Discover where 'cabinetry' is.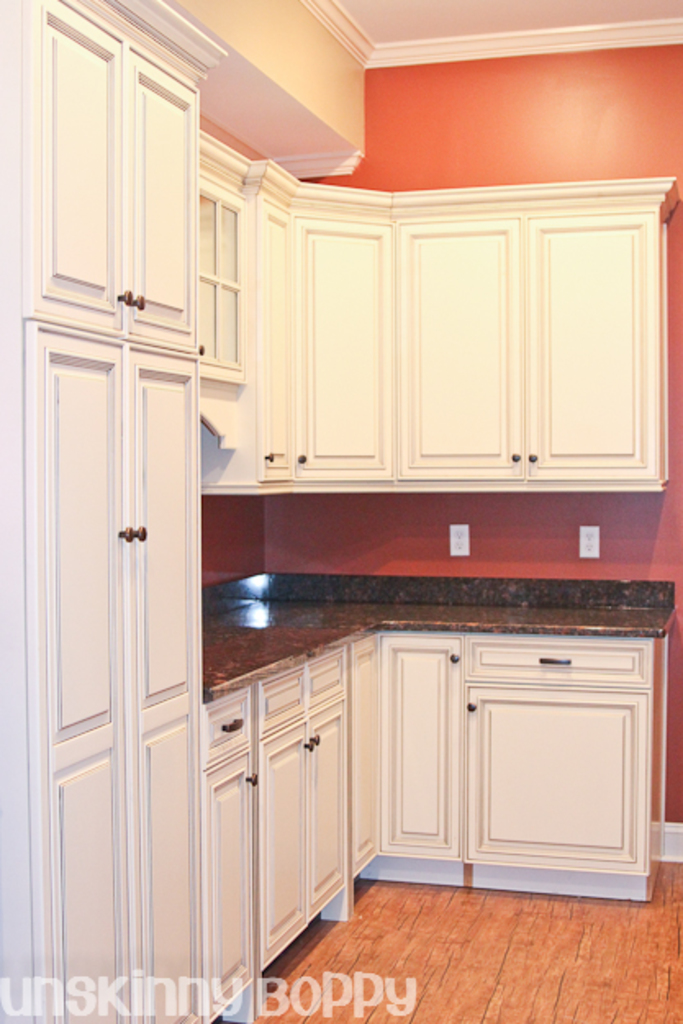
Discovered at detection(210, 695, 260, 1013).
